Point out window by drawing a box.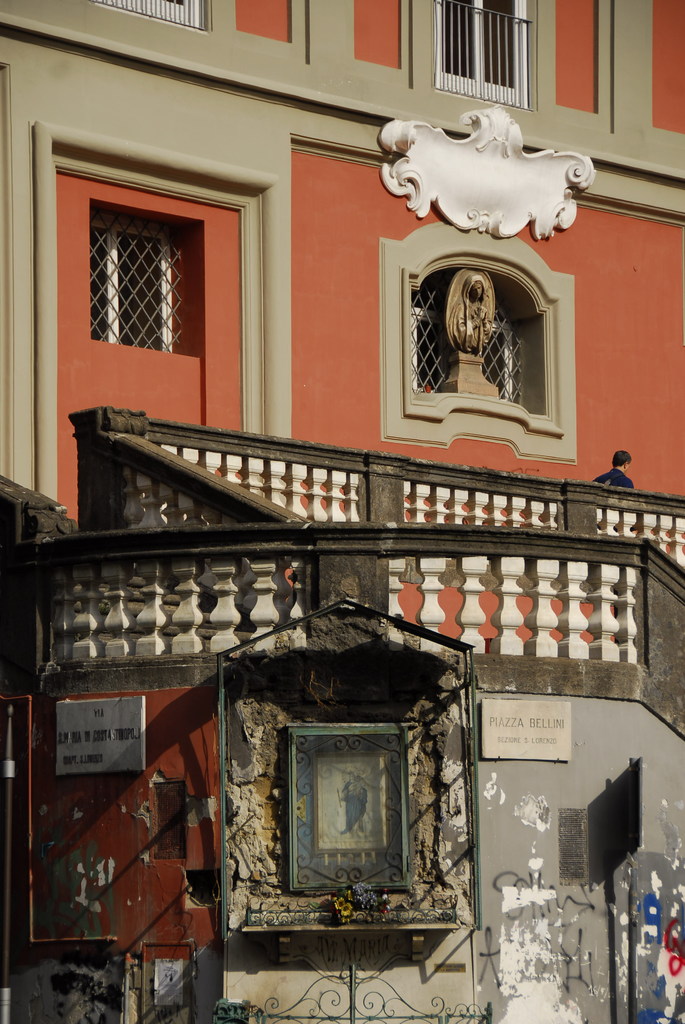
[430, 0, 539, 113].
